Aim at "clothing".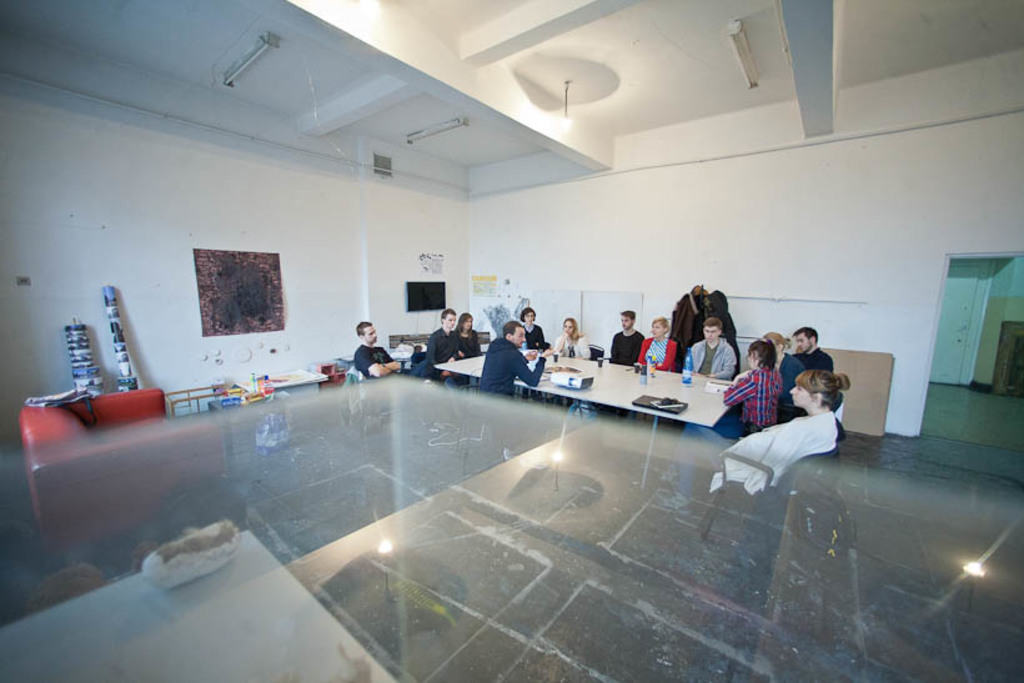
Aimed at select_region(774, 355, 804, 416).
